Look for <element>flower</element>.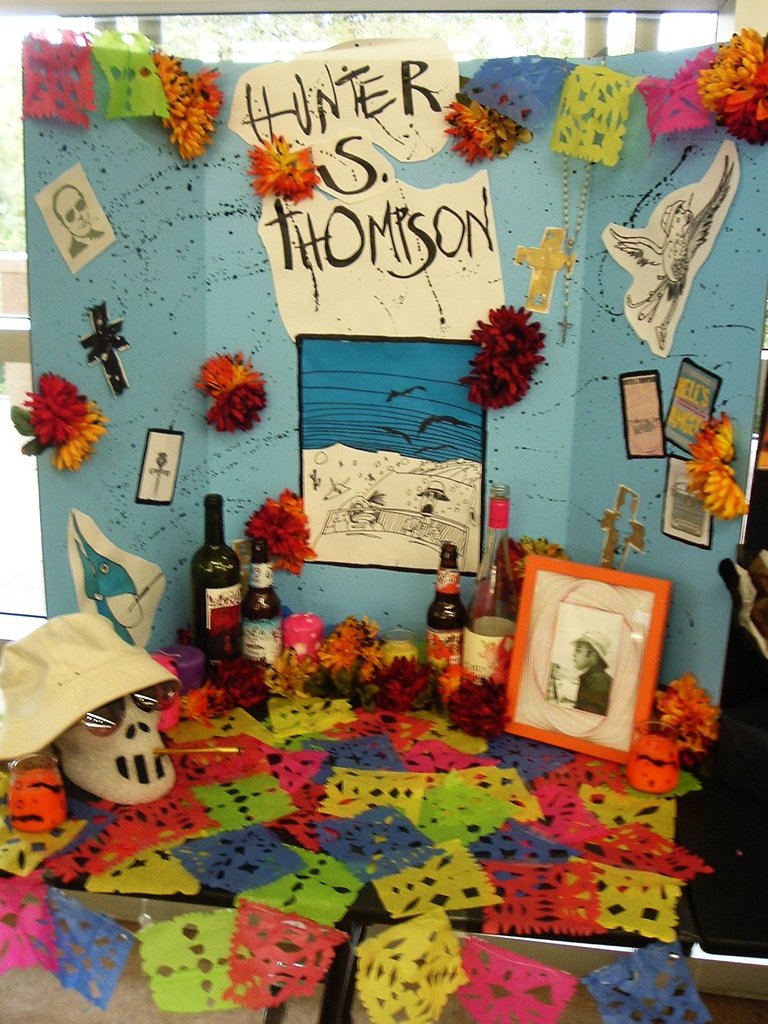
Found: (692,25,765,116).
